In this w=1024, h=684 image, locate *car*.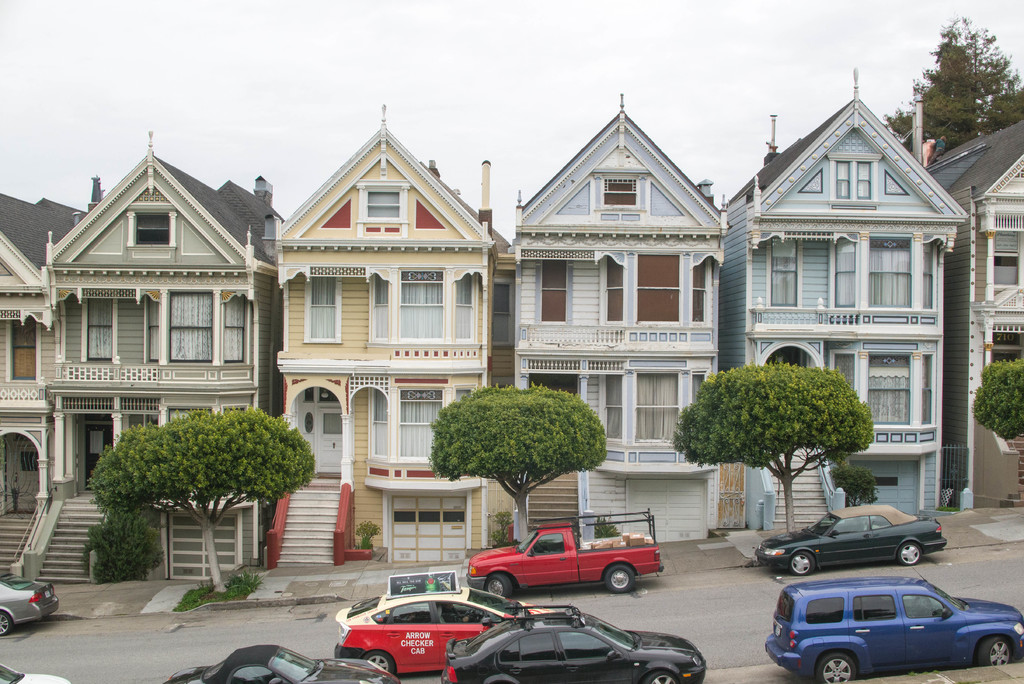
Bounding box: (756, 506, 945, 572).
